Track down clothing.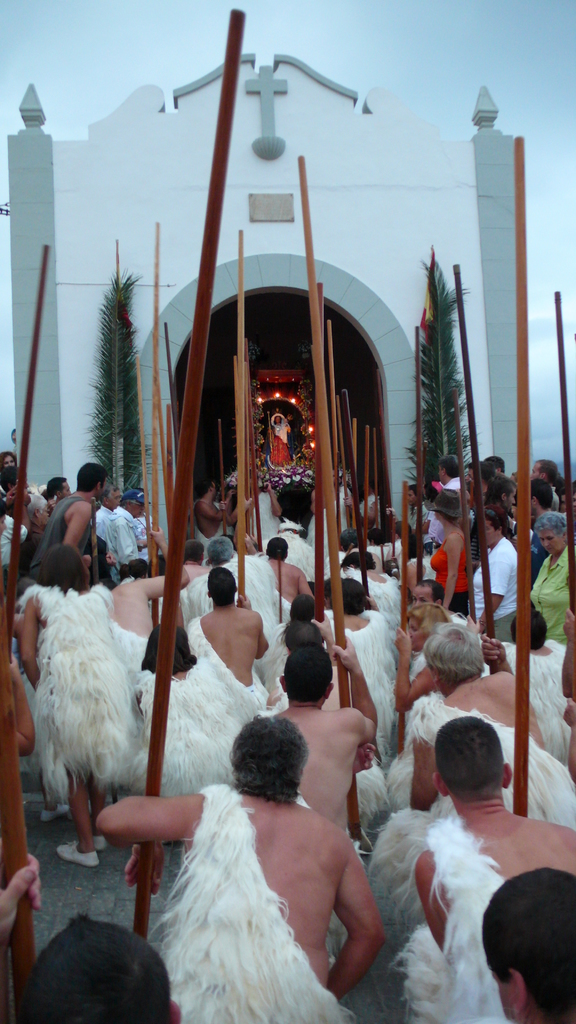
Tracked to locate(152, 779, 354, 1004).
